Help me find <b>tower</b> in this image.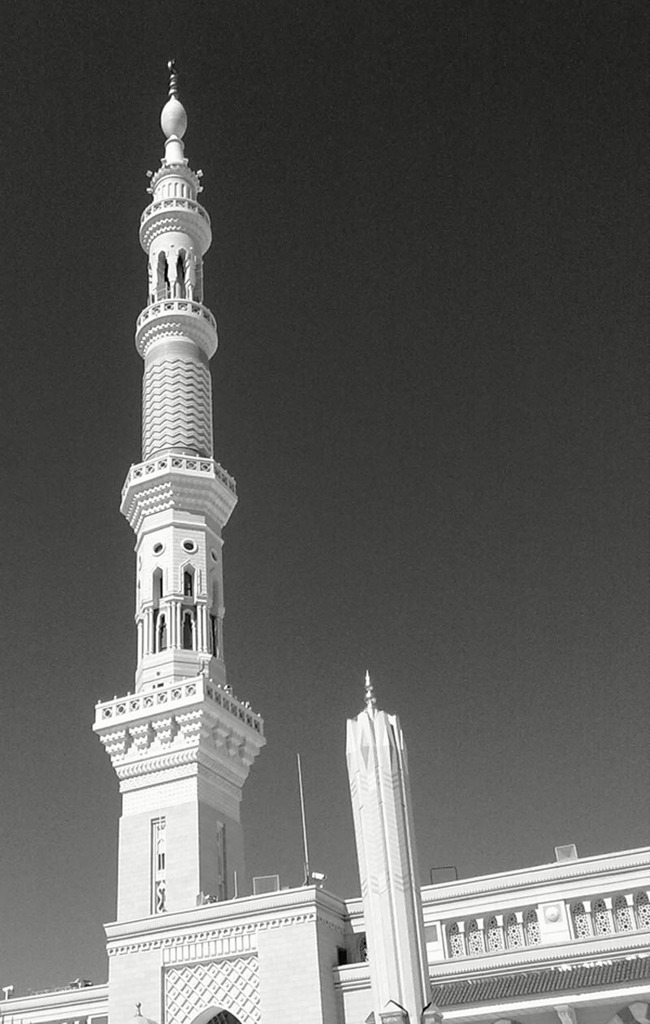
Found it: x1=78 y1=30 x2=292 y2=960.
